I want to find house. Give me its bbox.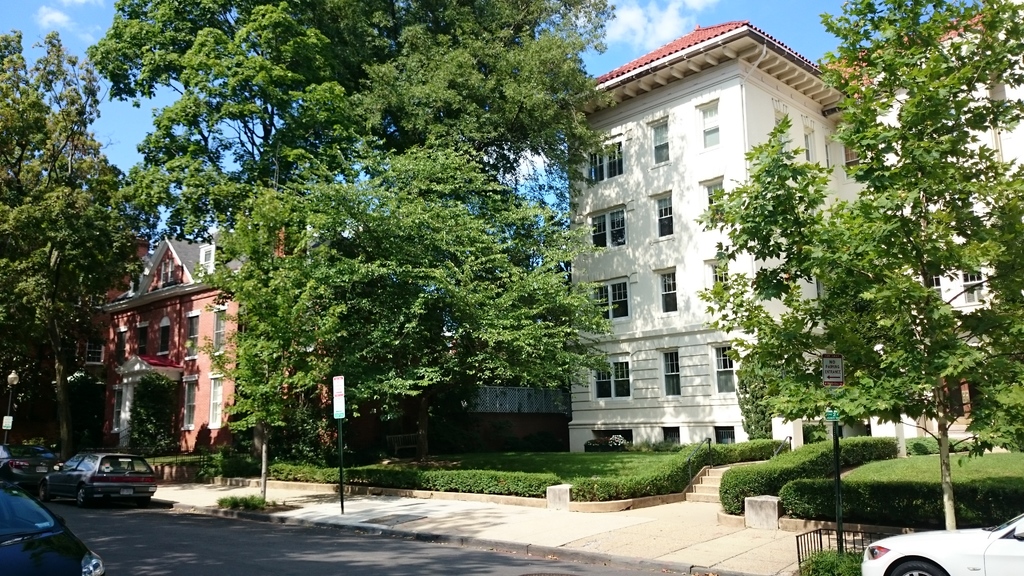
<box>875,246,1002,444</box>.
